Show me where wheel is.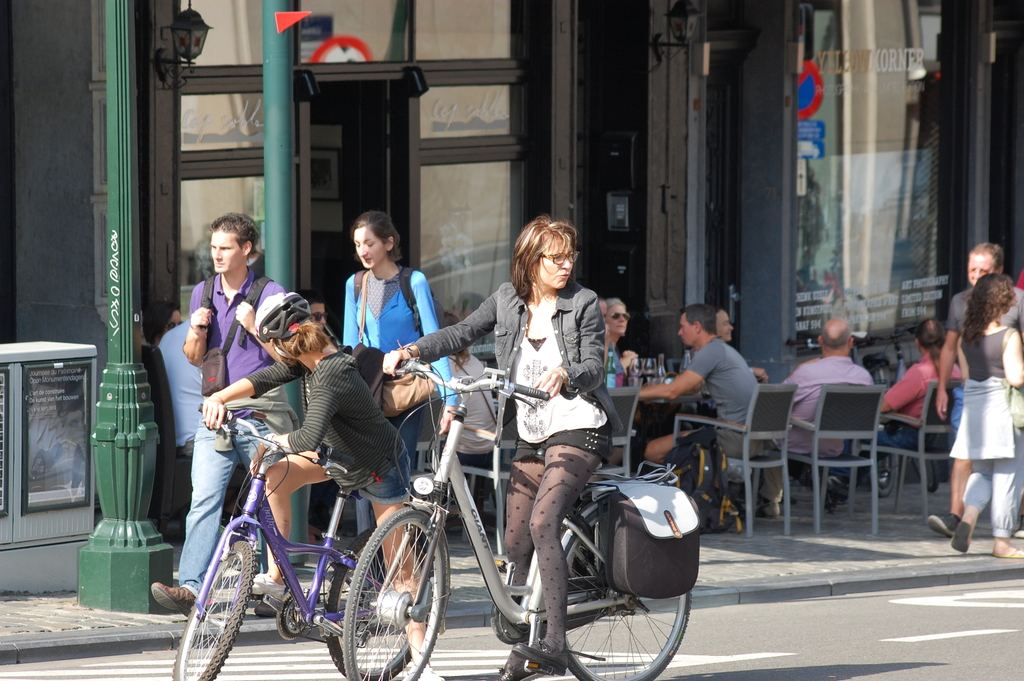
wheel is at (x1=911, y1=451, x2=939, y2=488).
